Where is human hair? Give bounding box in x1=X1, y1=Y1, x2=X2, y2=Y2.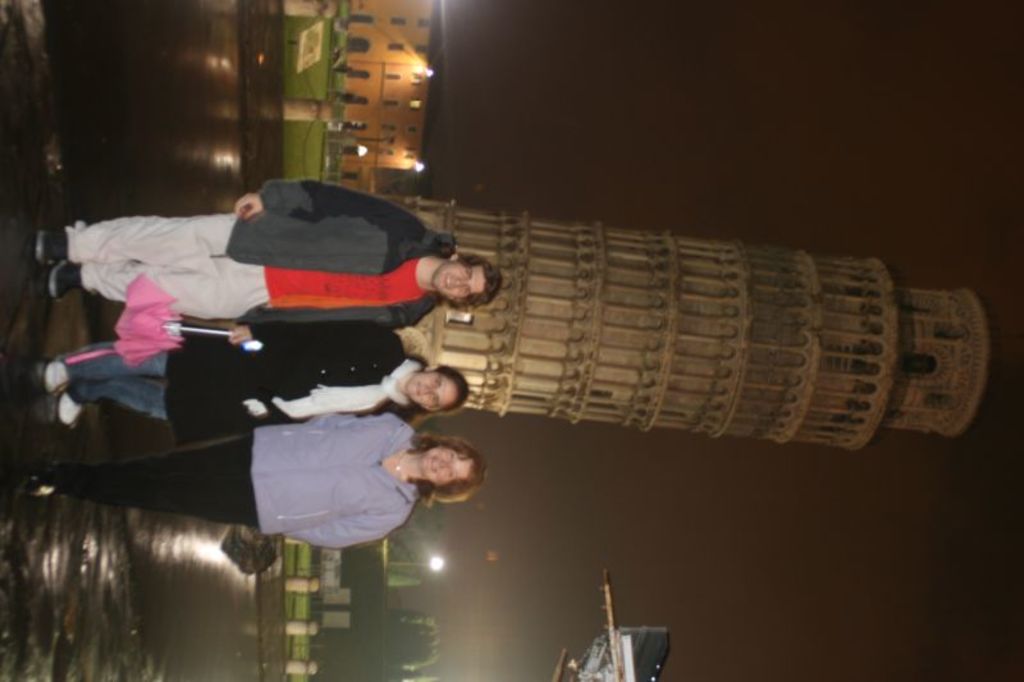
x1=433, y1=255, x2=495, y2=306.
